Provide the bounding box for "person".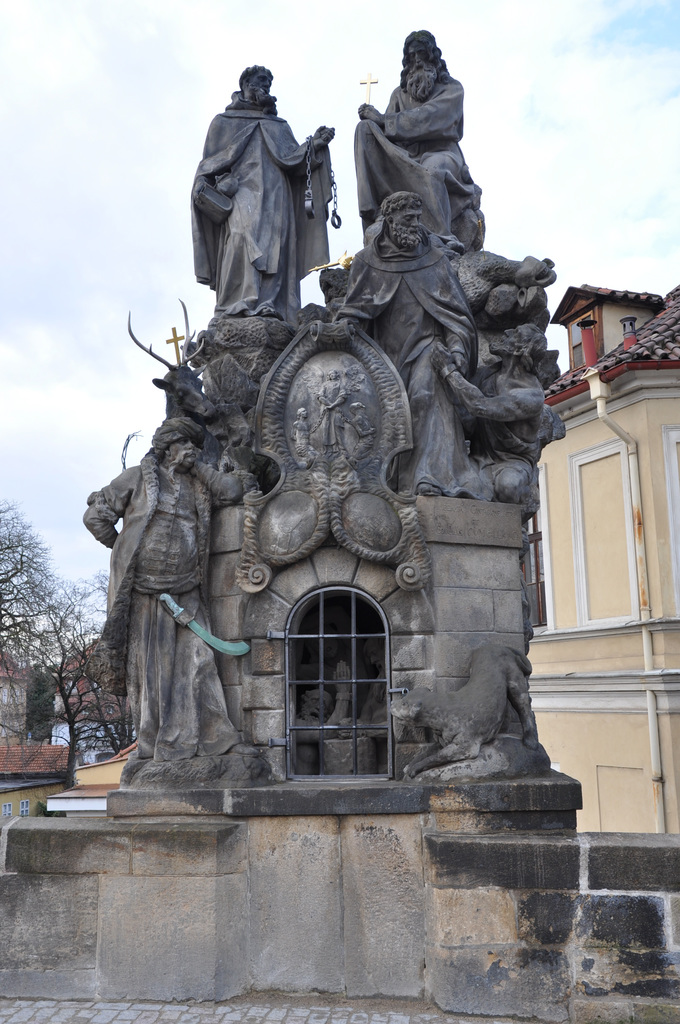
364/35/486/250.
